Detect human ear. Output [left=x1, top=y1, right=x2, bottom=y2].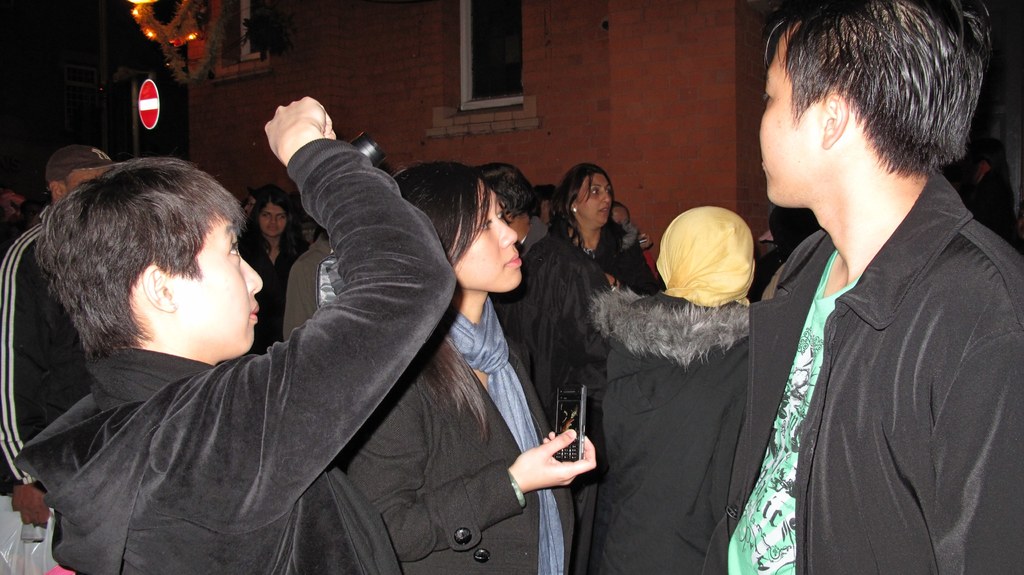
[left=567, top=201, right=578, bottom=211].
